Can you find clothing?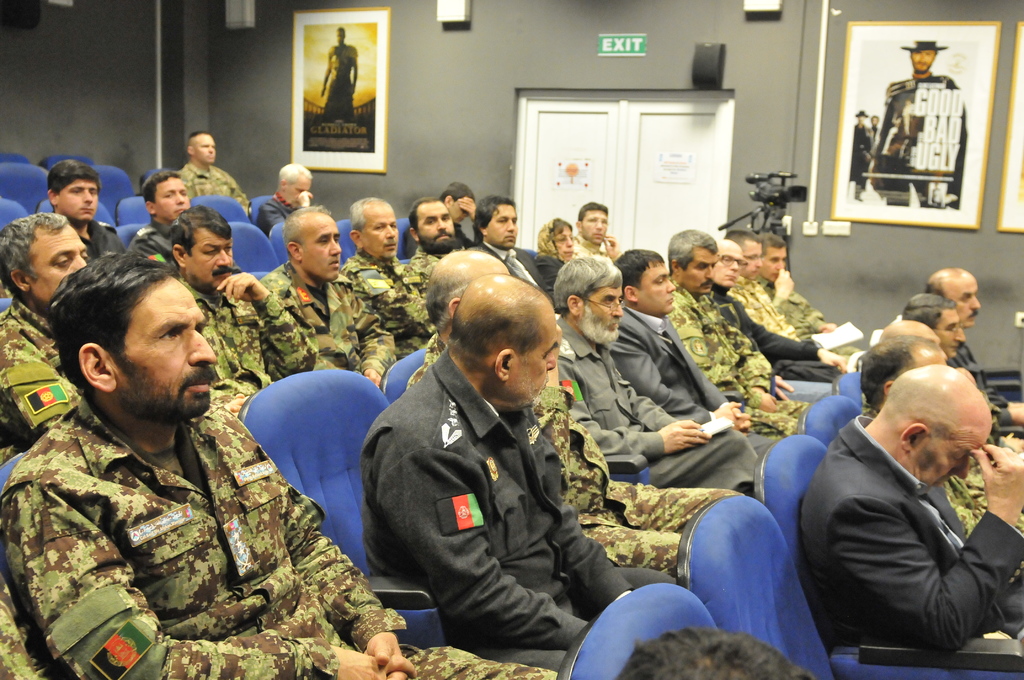
Yes, bounding box: l=877, t=72, r=965, b=211.
